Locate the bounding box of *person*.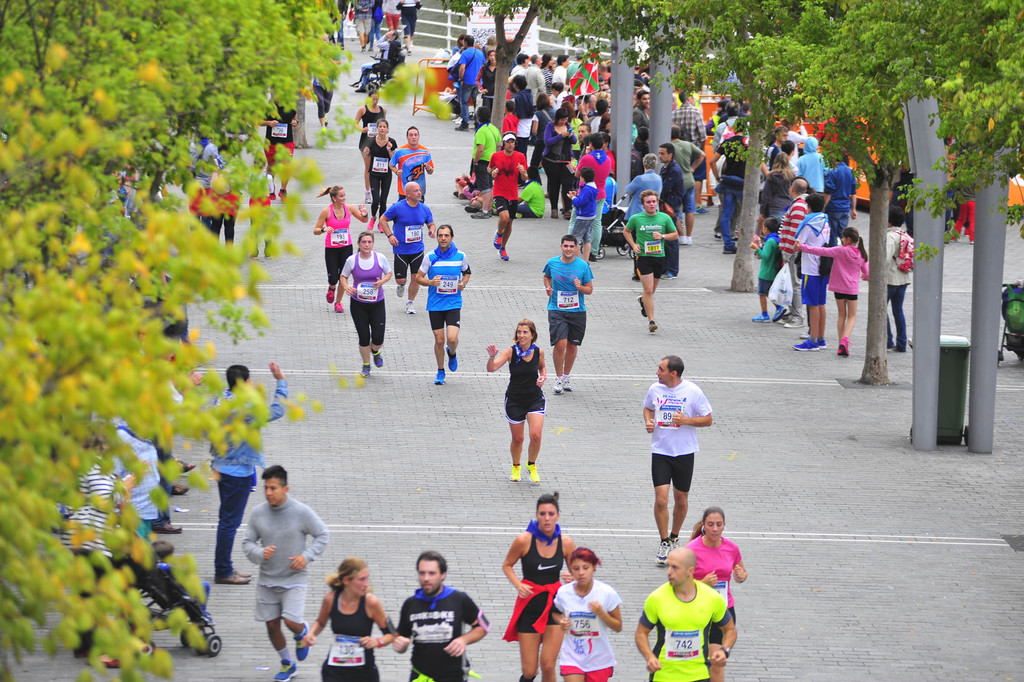
Bounding box: detection(452, 35, 474, 90).
